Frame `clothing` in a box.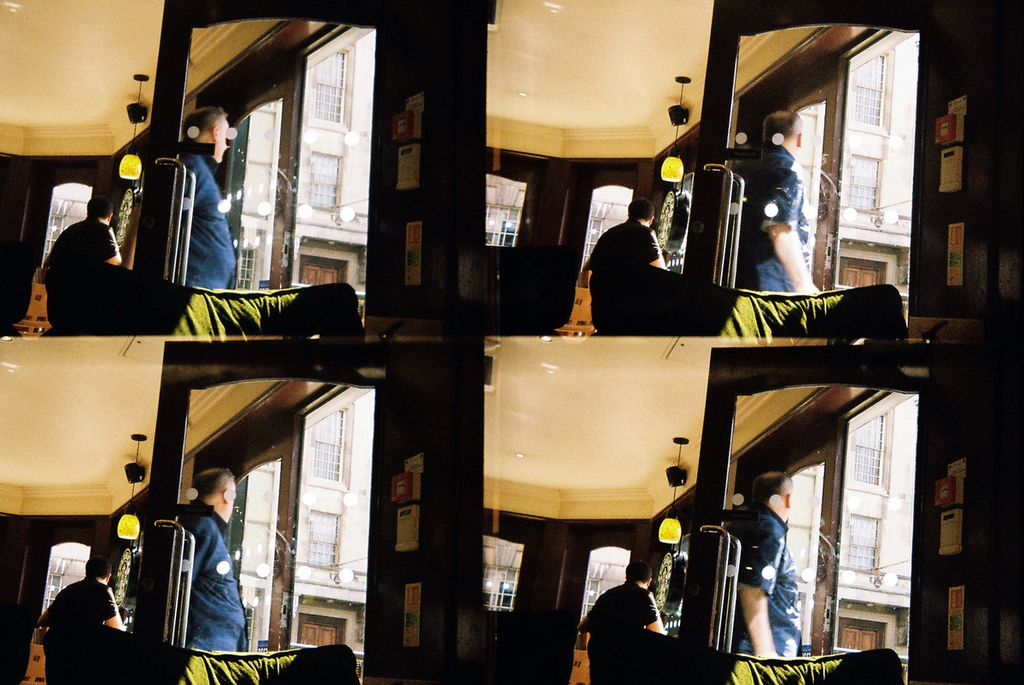
{"x1": 586, "y1": 212, "x2": 662, "y2": 262}.
